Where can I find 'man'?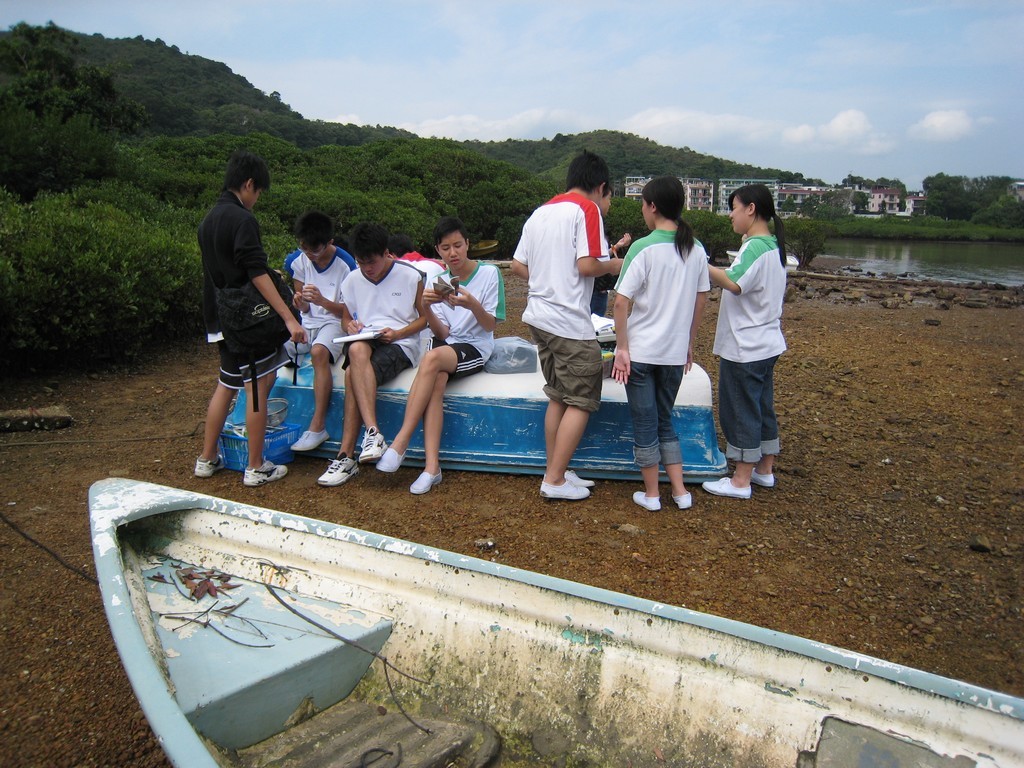
You can find it at [280,207,359,451].
